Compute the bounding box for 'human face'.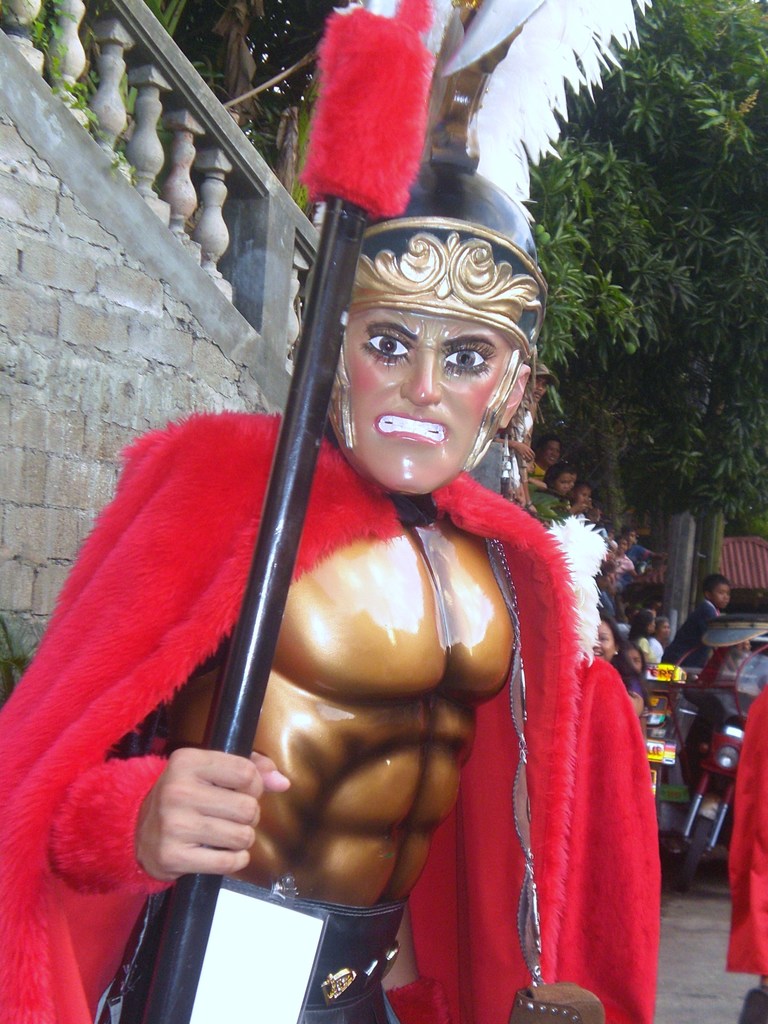
(left=628, top=650, right=645, bottom=676).
